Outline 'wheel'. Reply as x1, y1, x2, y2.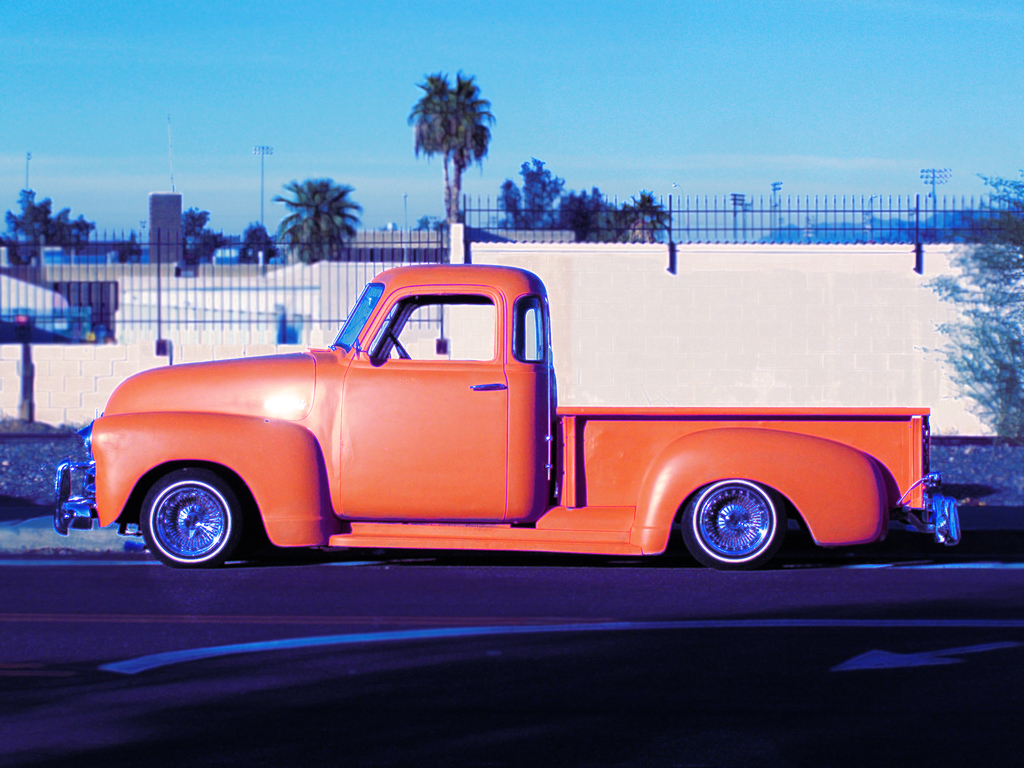
384, 327, 413, 358.
